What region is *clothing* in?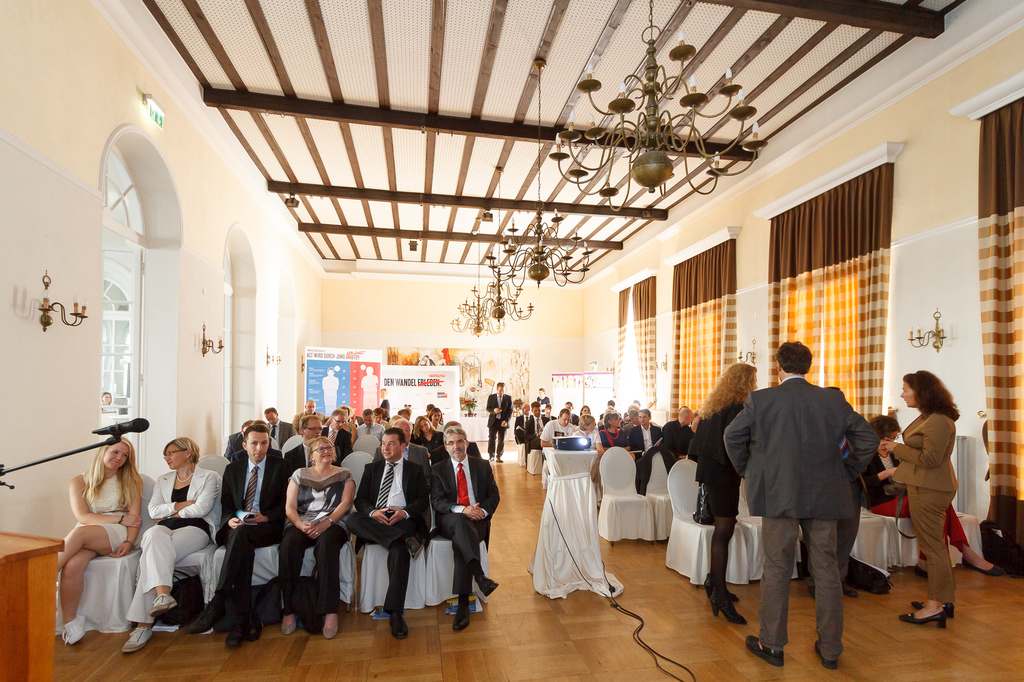
[286,444,337,475].
